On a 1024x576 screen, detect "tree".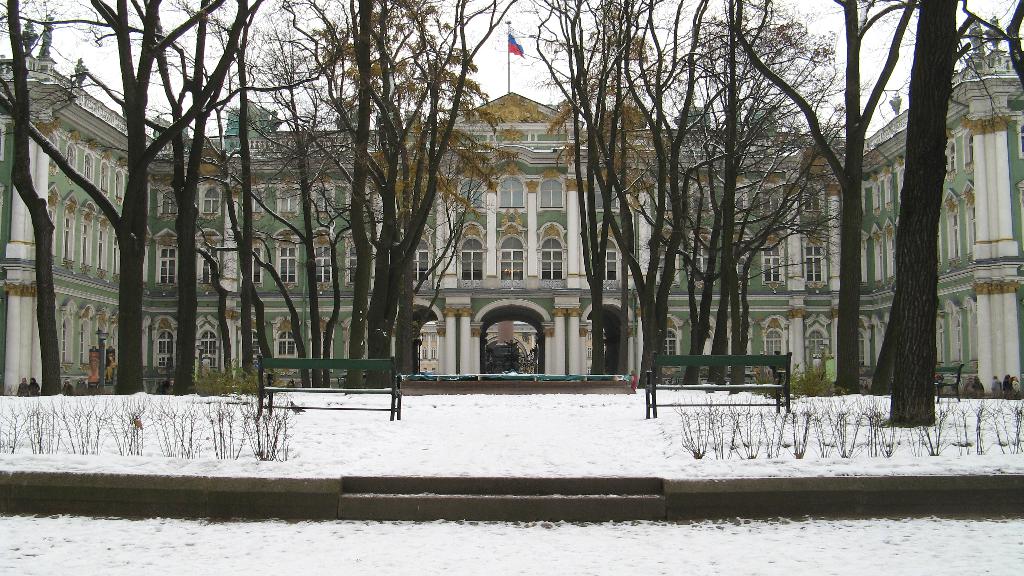
710/0/929/399.
